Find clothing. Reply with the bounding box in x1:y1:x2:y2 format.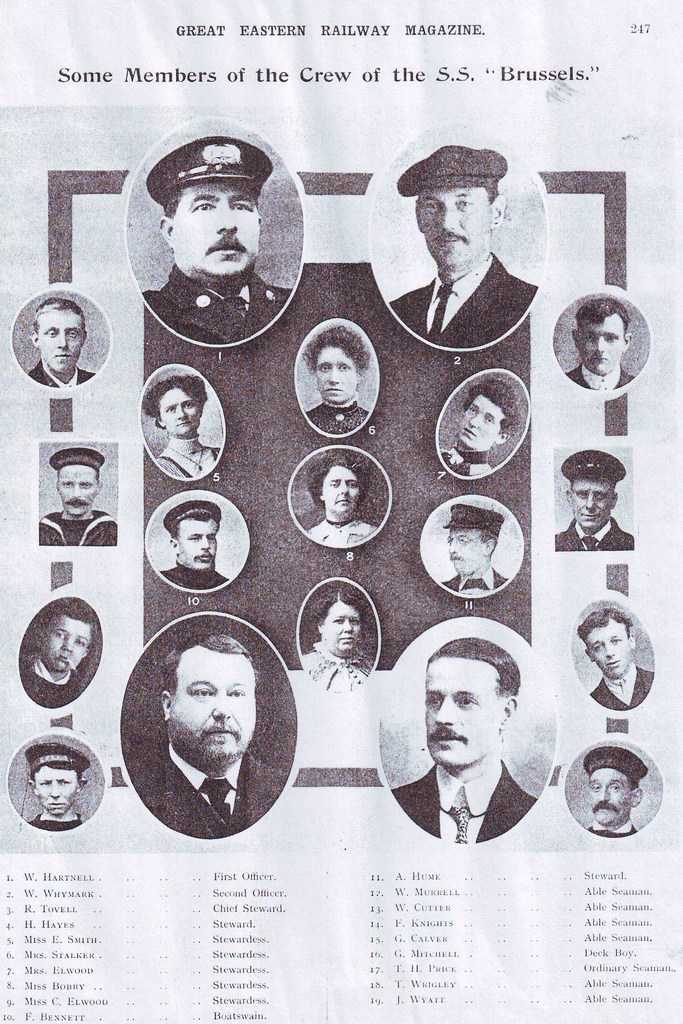
314:393:364:435.
